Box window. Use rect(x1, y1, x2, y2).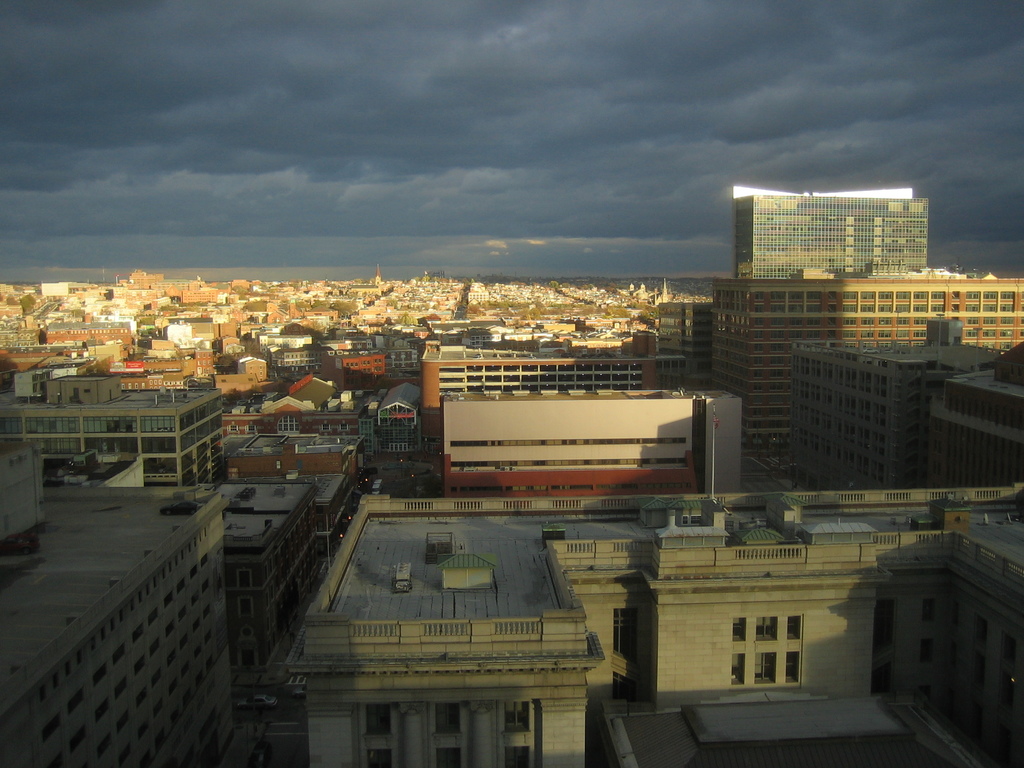
rect(961, 619, 996, 758).
